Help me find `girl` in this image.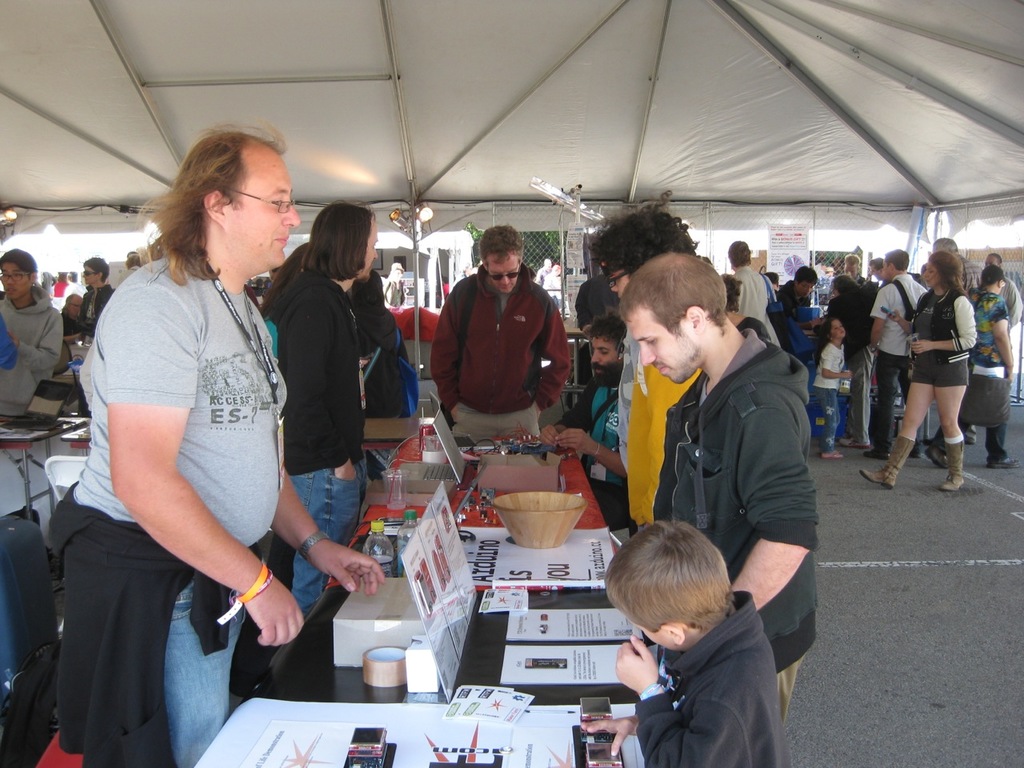
Found it: <box>862,250,975,486</box>.
